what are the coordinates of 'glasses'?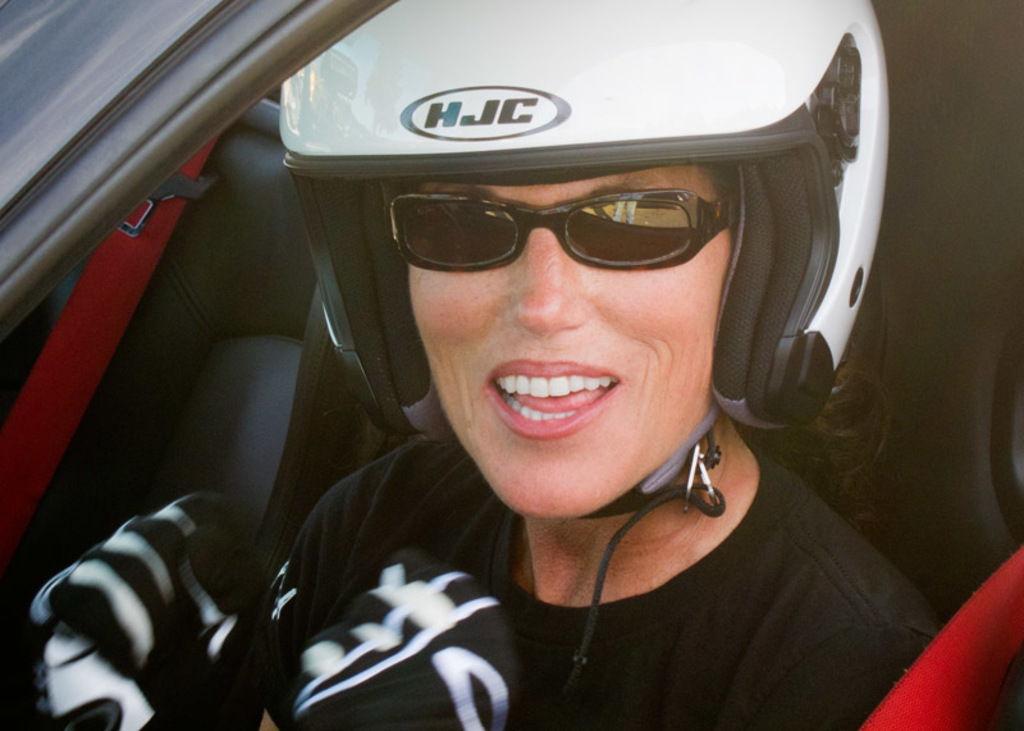
region(387, 189, 744, 273).
